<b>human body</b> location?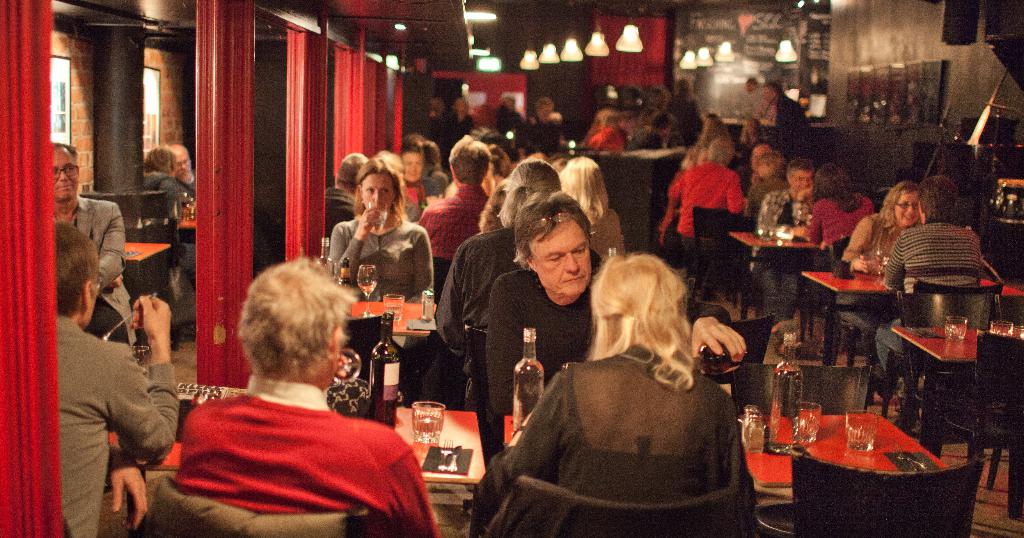
rect(416, 184, 492, 263)
